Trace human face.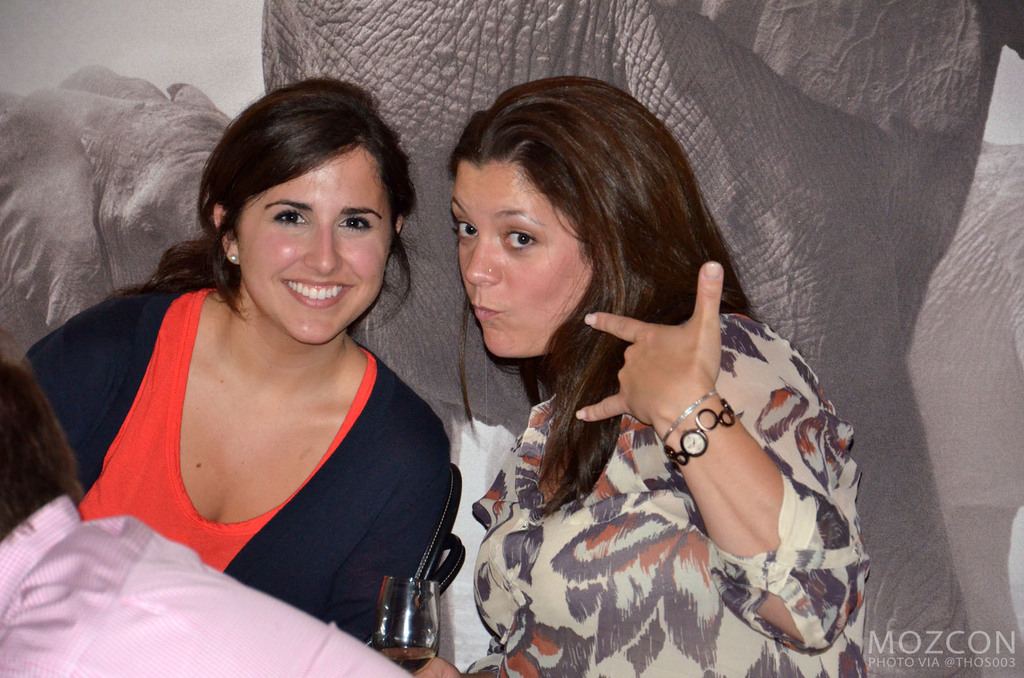
Traced to l=451, t=160, r=594, b=355.
